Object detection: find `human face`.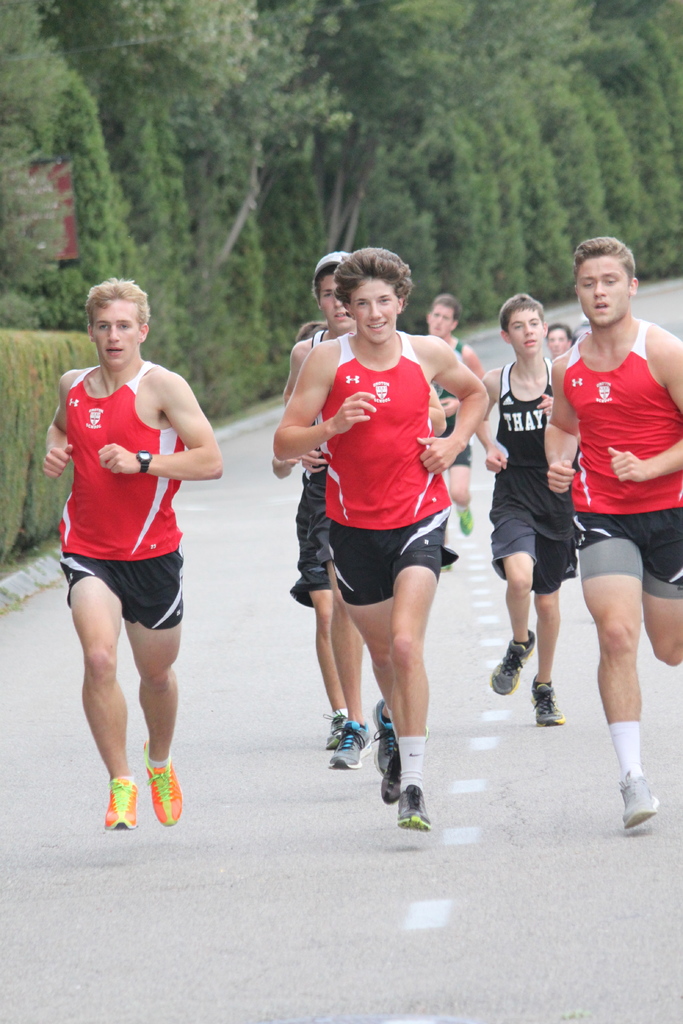
left=511, top=311, right=545, bottom=355.
